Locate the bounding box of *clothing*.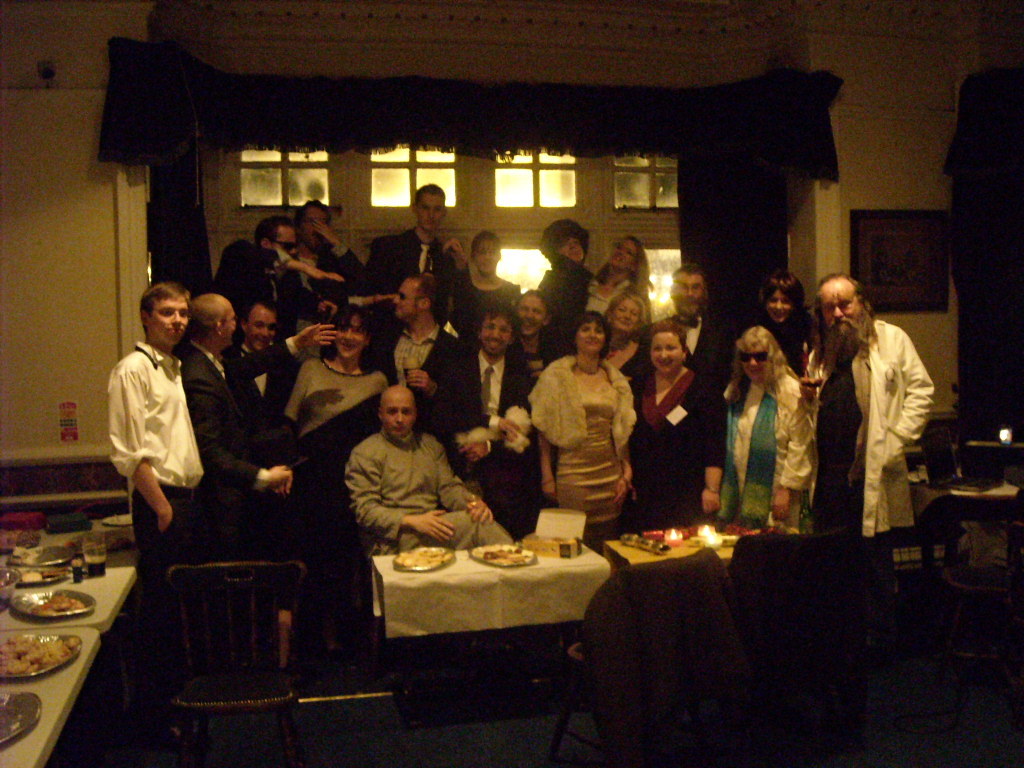
Bounding box: Rect(368, 225, 463, 315).
